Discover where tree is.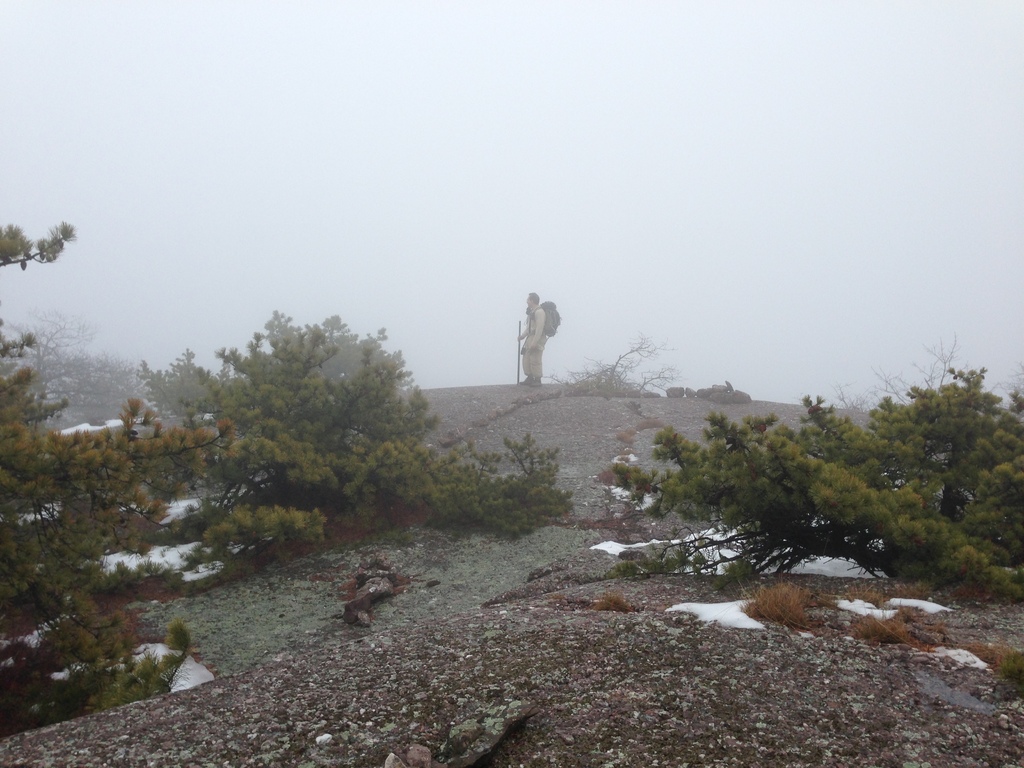
Discovered at {"left": 312, "top": 308, "right": 380, "bottom": 380}.
